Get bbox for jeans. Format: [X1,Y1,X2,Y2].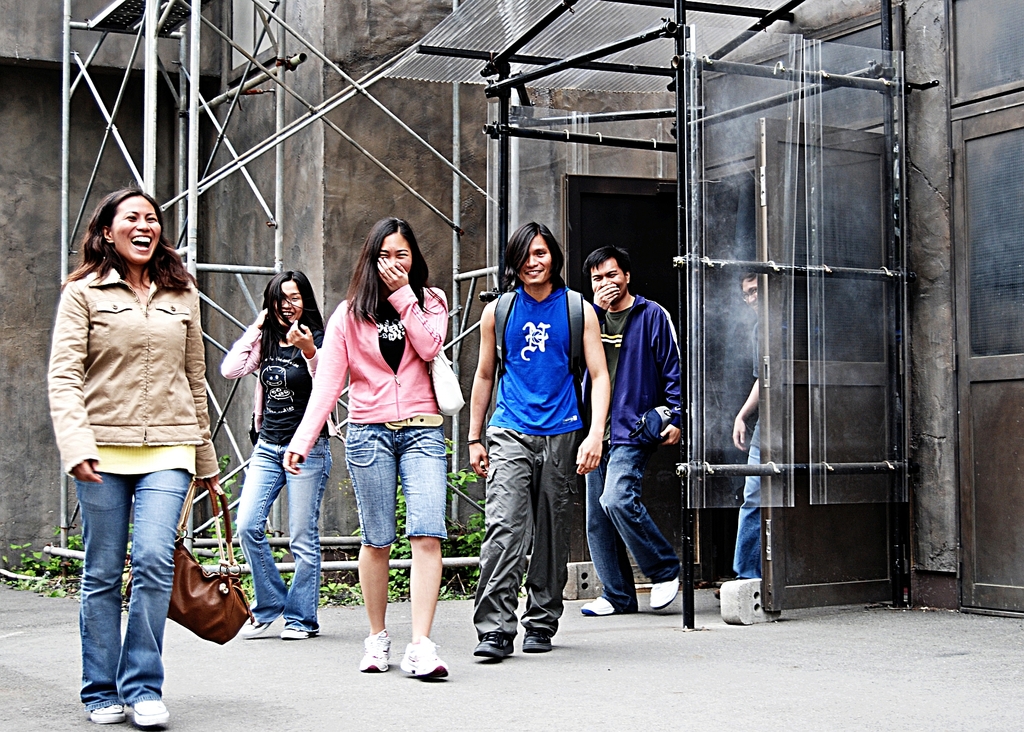
[234,448,334,627].
